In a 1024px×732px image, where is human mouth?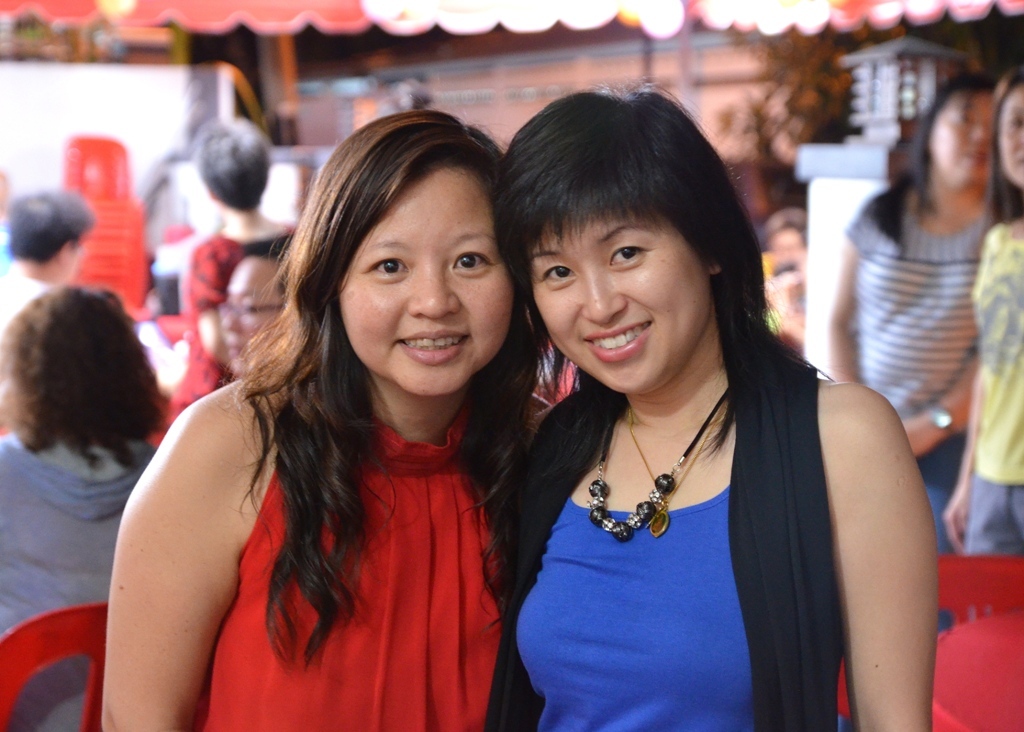
[1014,151,1023,170].
